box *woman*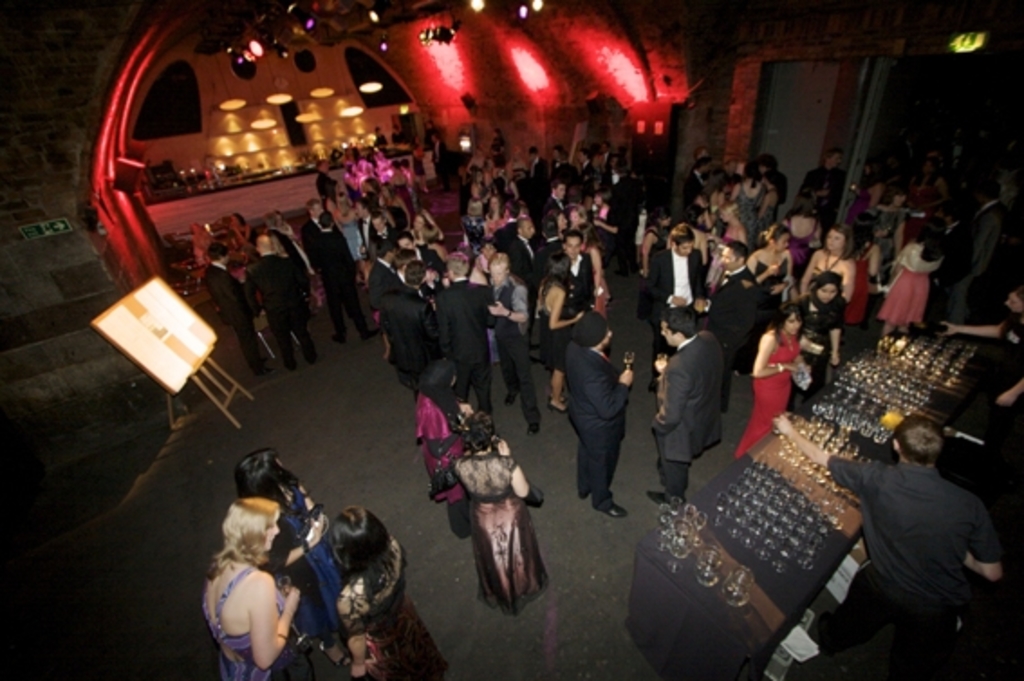
(left=733, top=298, right=796, bottom=453)
